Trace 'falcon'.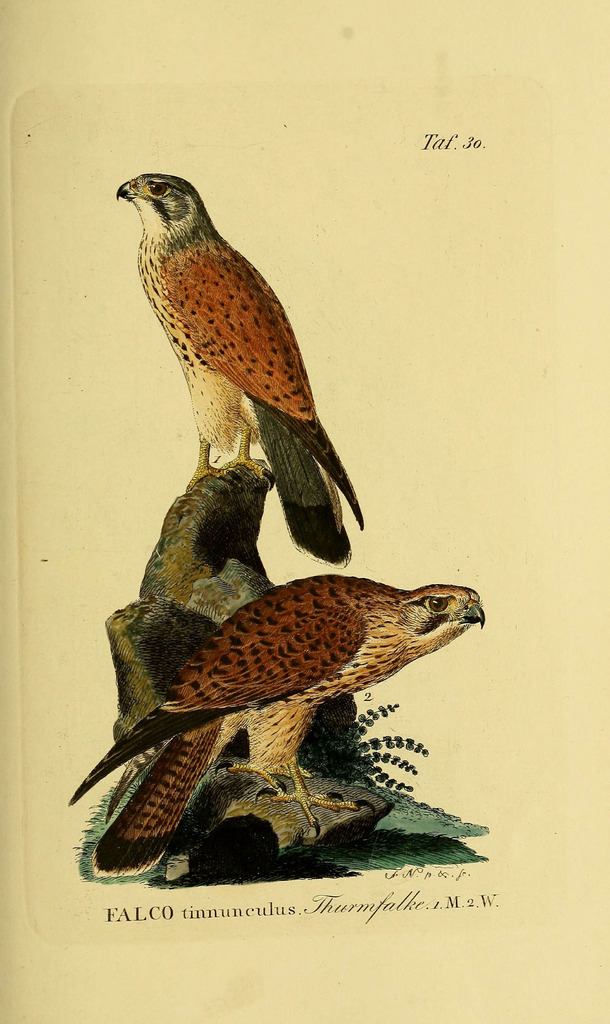
Traced to [70, 567, 483, 891].
